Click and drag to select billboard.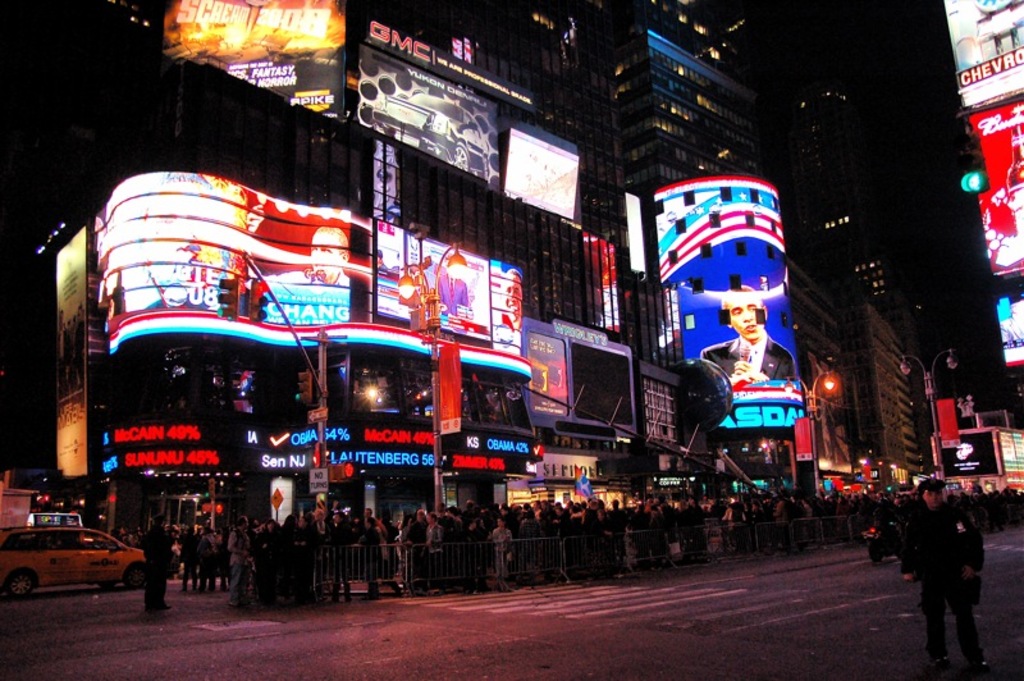
Selection: [x1=942, y1=0, x2=1023, y2=106].
